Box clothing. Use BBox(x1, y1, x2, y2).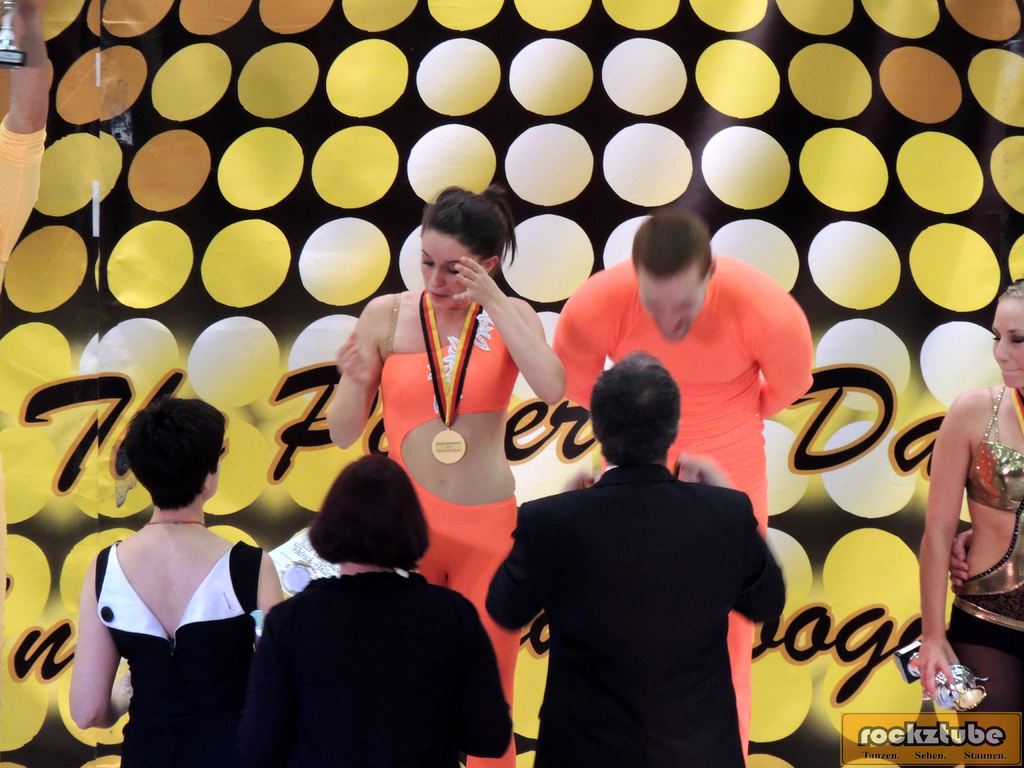
BBox(485, 464, 785, 767).
